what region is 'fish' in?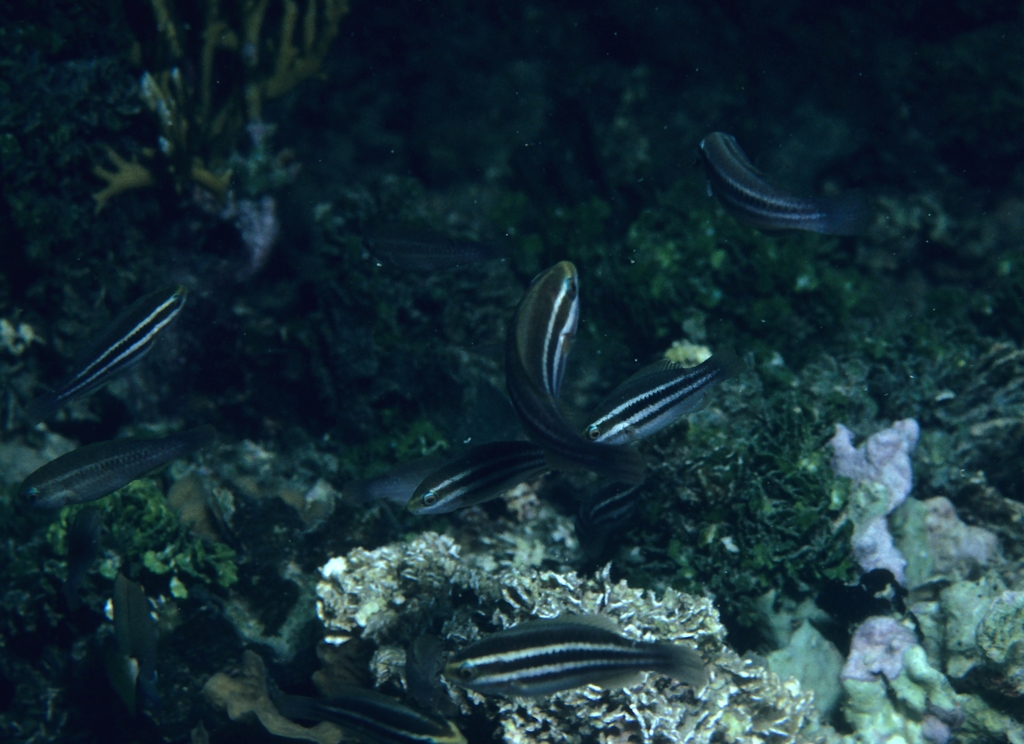
[406,432,577,518].
